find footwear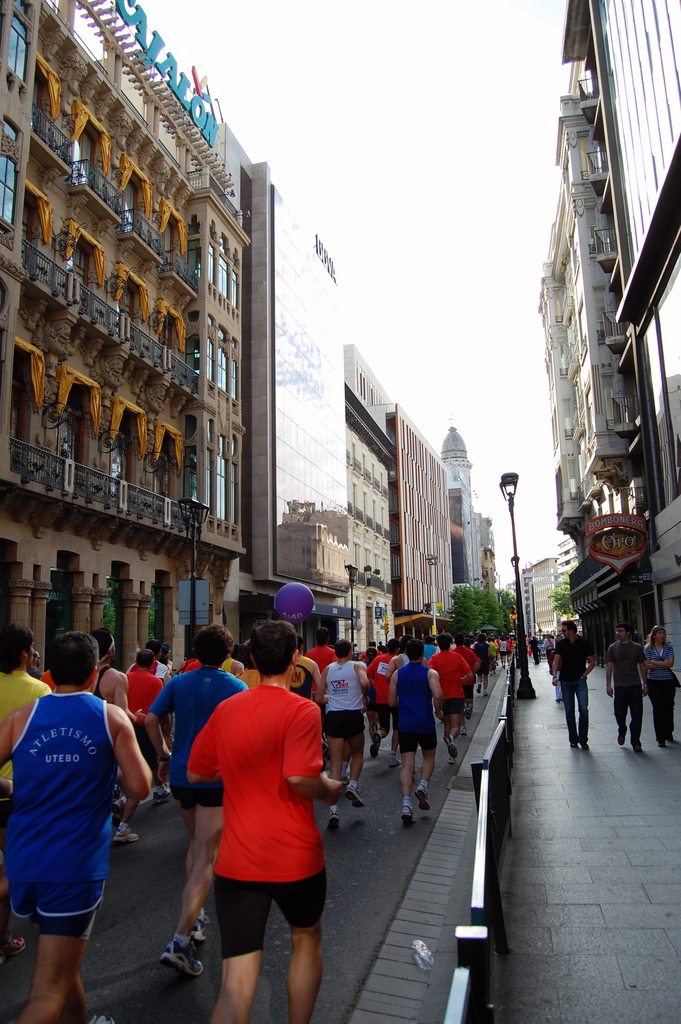
{"x1": 373, "y1": 723, "x2": 378, "y2": 732}
